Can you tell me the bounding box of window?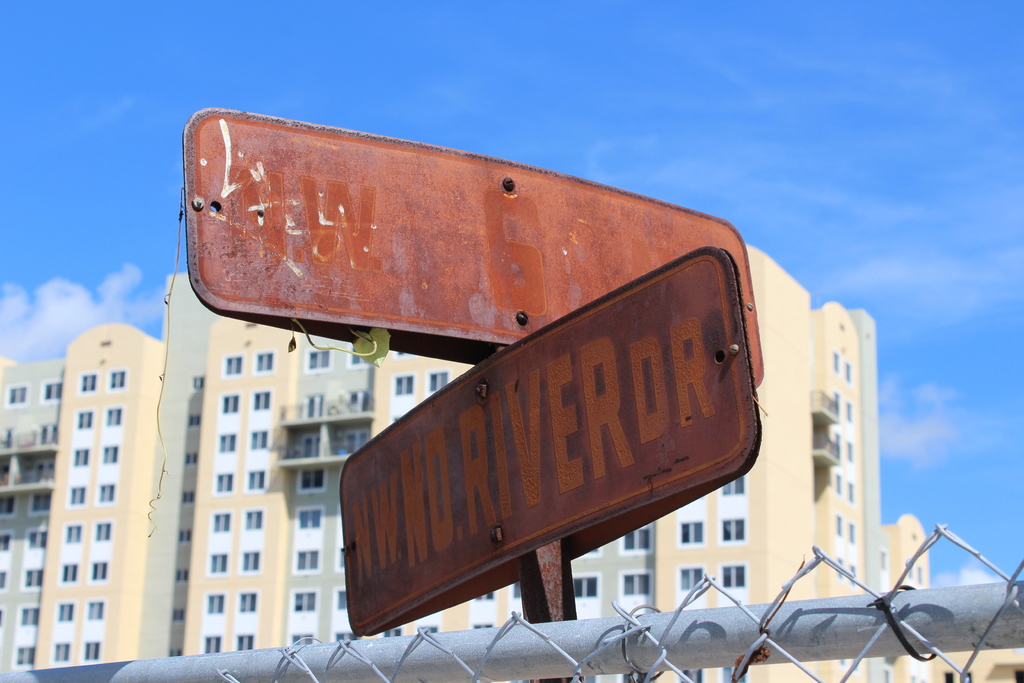
detection(228, 358, 242, 372).
